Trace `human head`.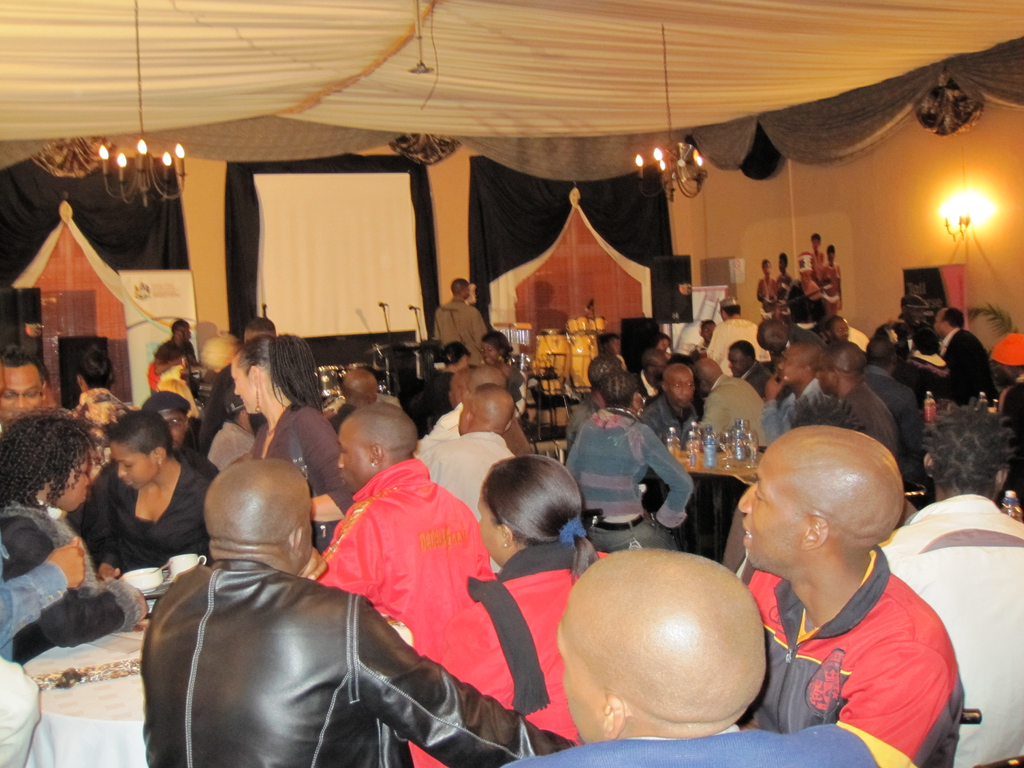
Traced to (left=693, top=358, right=721, bottom=394).
